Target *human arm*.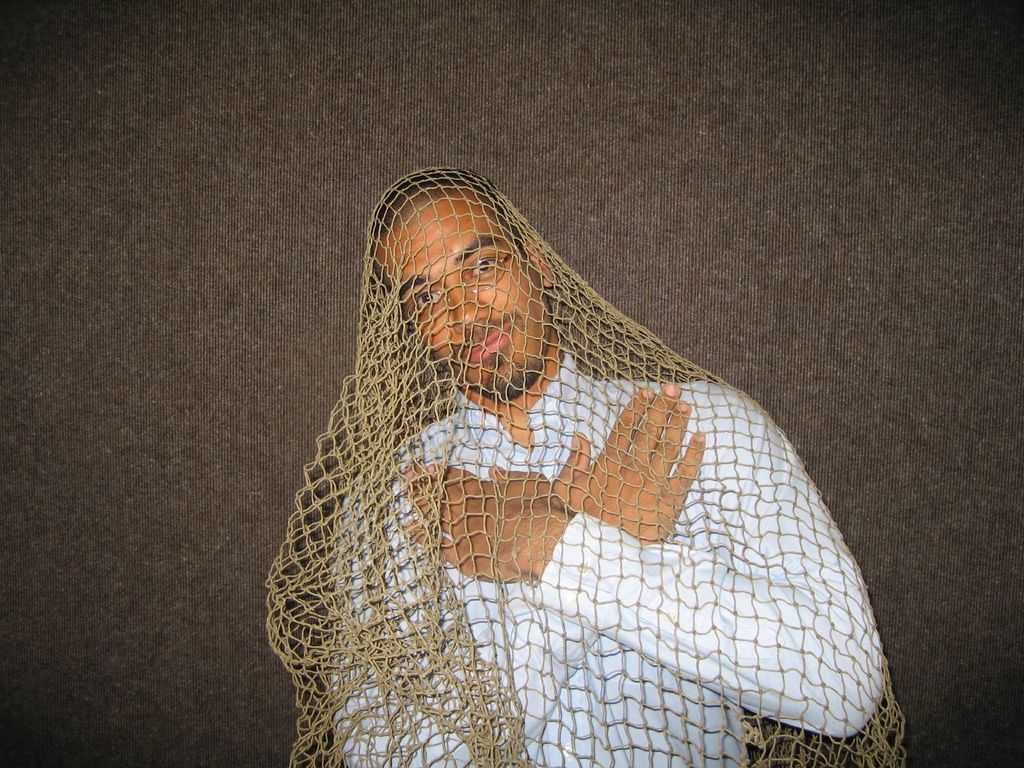
Target region: [x1=332, y1=375, x2=704, y2=767].
